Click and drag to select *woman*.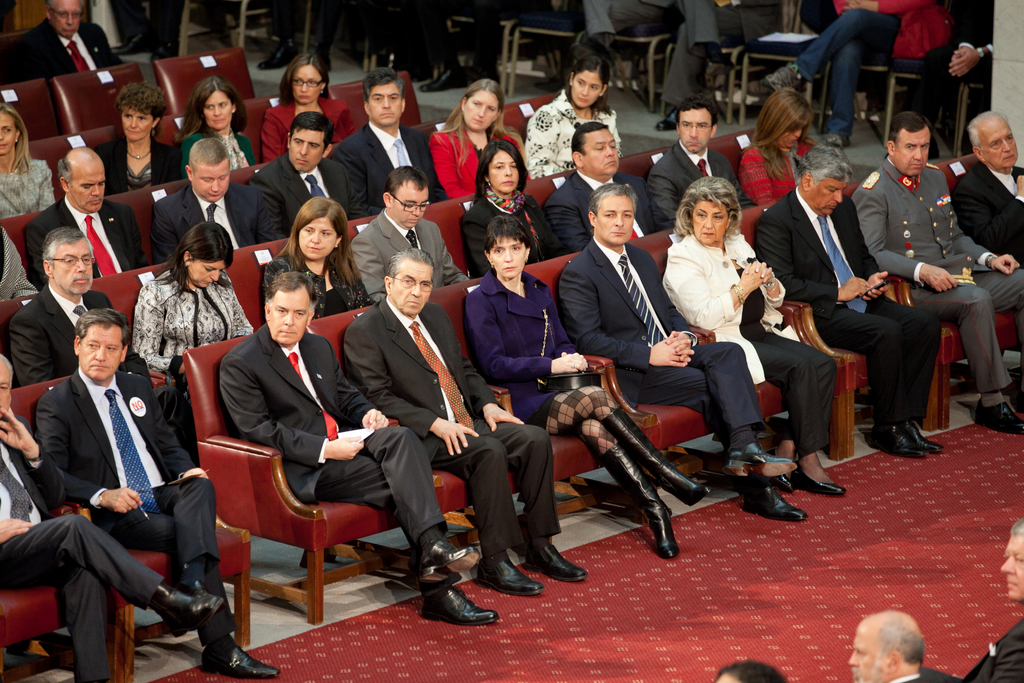
Selection: <region>524, 52, 626, 186</region>.
